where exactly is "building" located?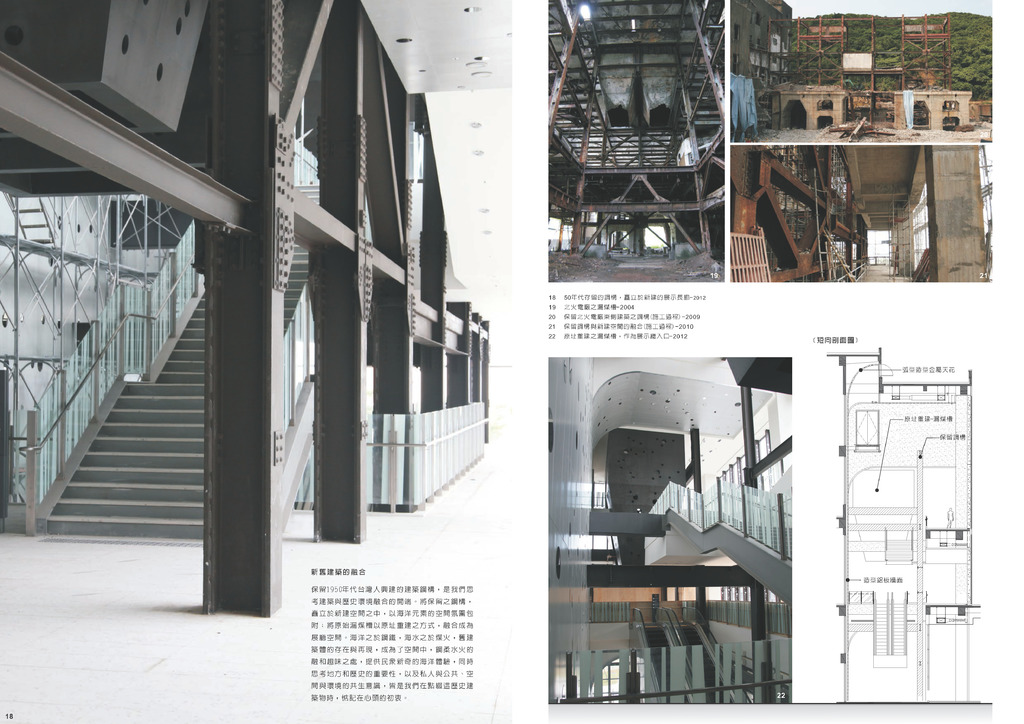
Its bounding box is box(731, 3, 791, 137).
